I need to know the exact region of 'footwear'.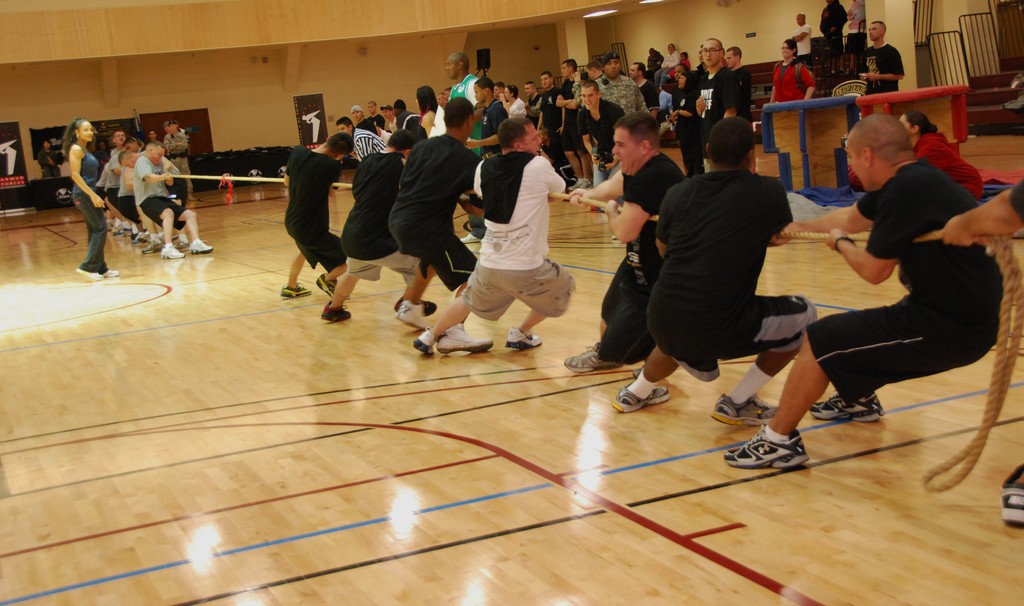
Region: box(454, 234, 482, 245).
